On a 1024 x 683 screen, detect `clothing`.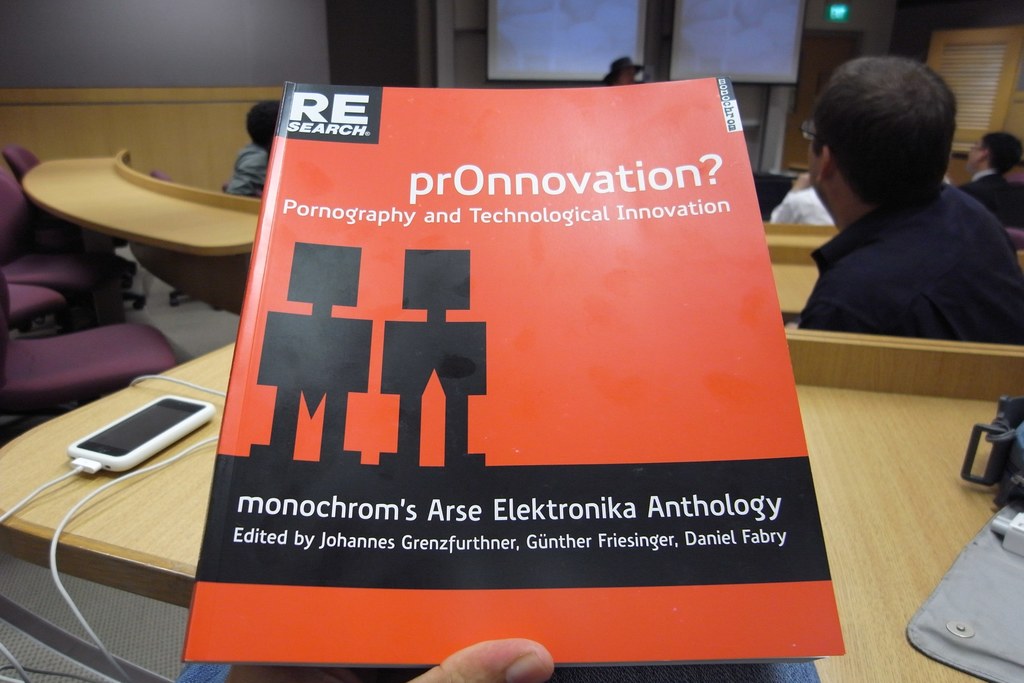
BBox(219, 131, 269, 206).
